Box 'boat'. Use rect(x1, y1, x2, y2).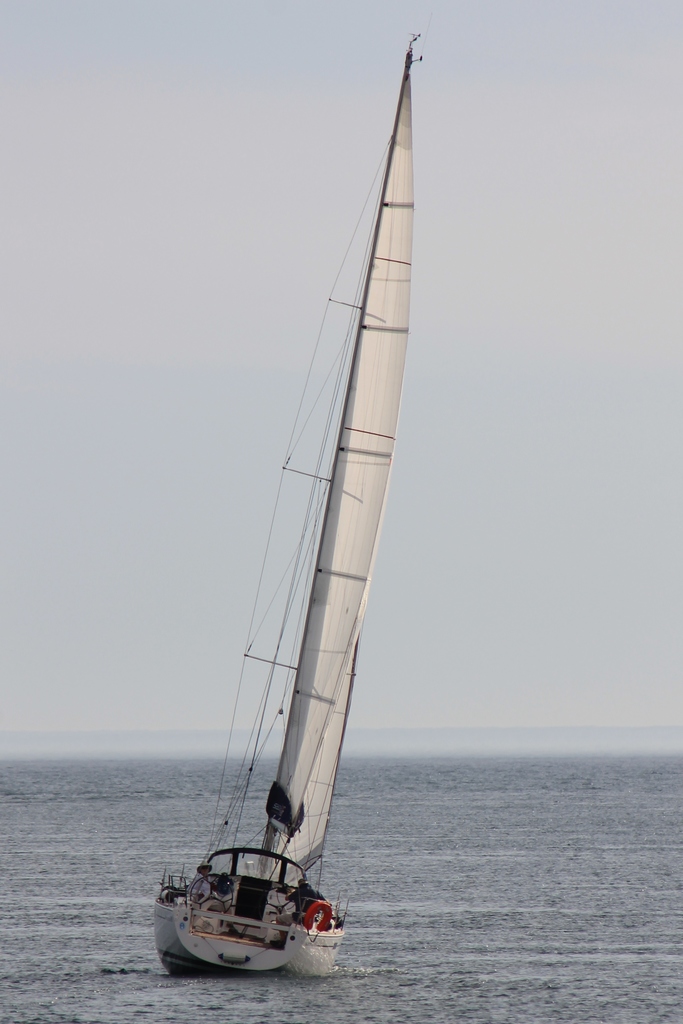
rect(141, 70, 445, 986).
